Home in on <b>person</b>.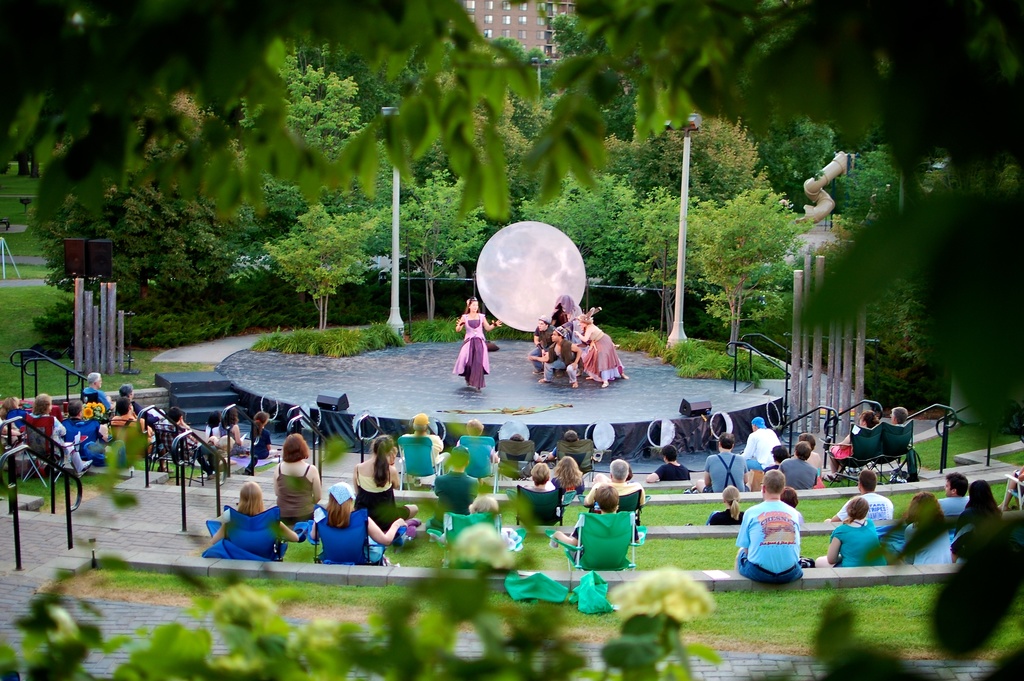
Homed in at bbox=(107, 394, 152, 448).
